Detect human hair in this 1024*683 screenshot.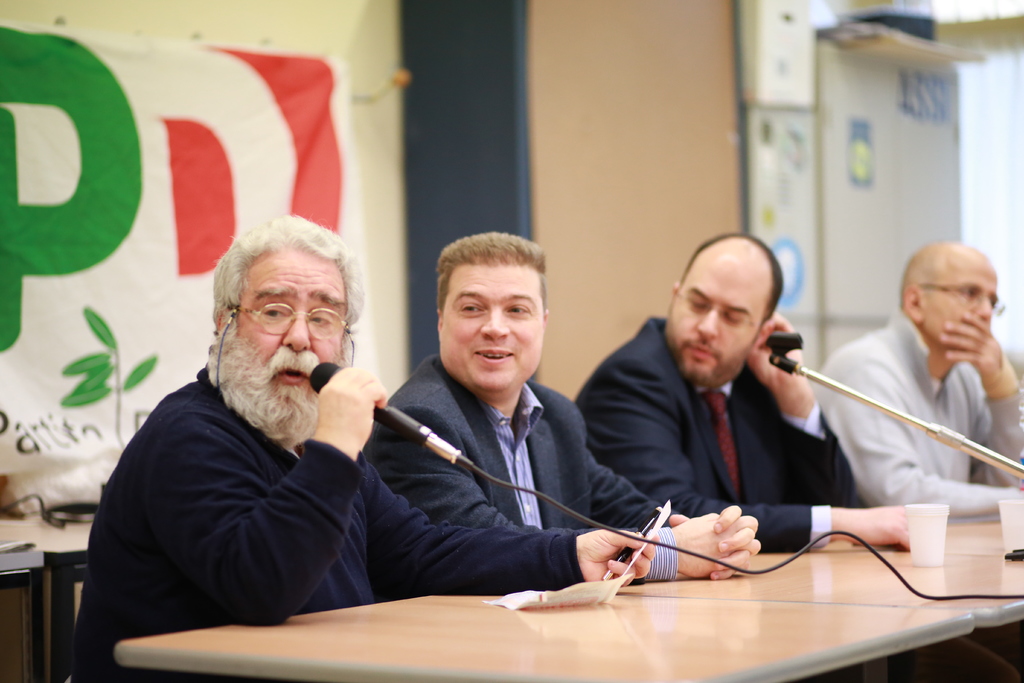
Detection: detection(215, 212, 367, 361).
